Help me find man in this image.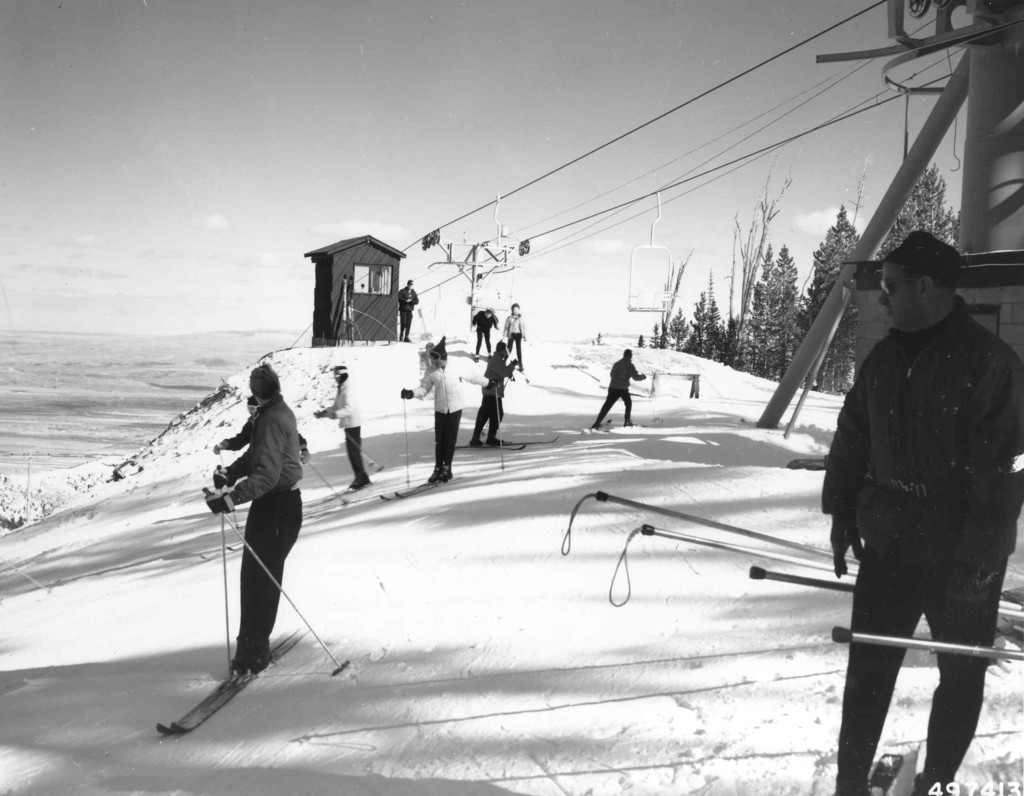
Found it: x1=213 y1=394 x2=310 y2=465.
